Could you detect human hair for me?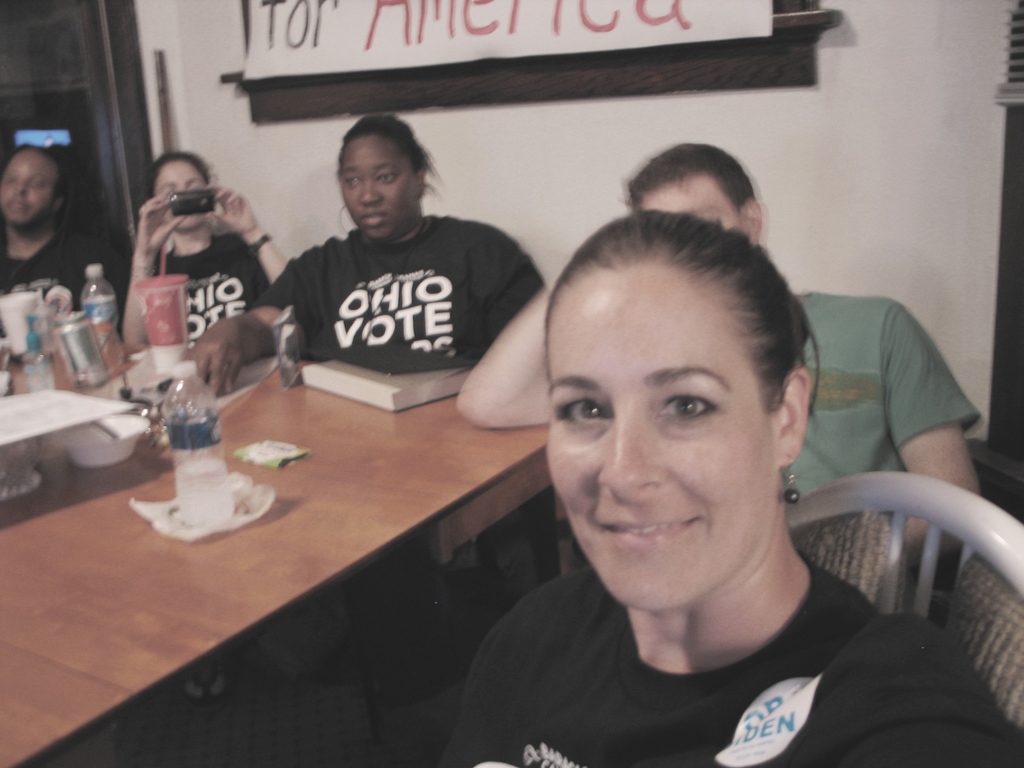
Detection result: [x1=0, y1=143, x2=70, y2=204].
